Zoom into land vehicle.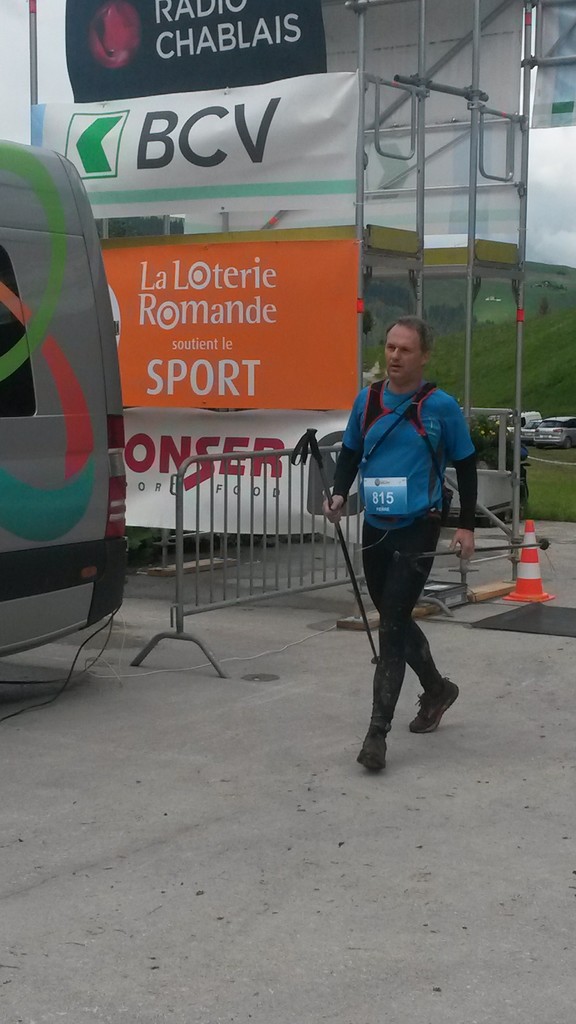
Zoom target: region(8, 88, 141, 701).
